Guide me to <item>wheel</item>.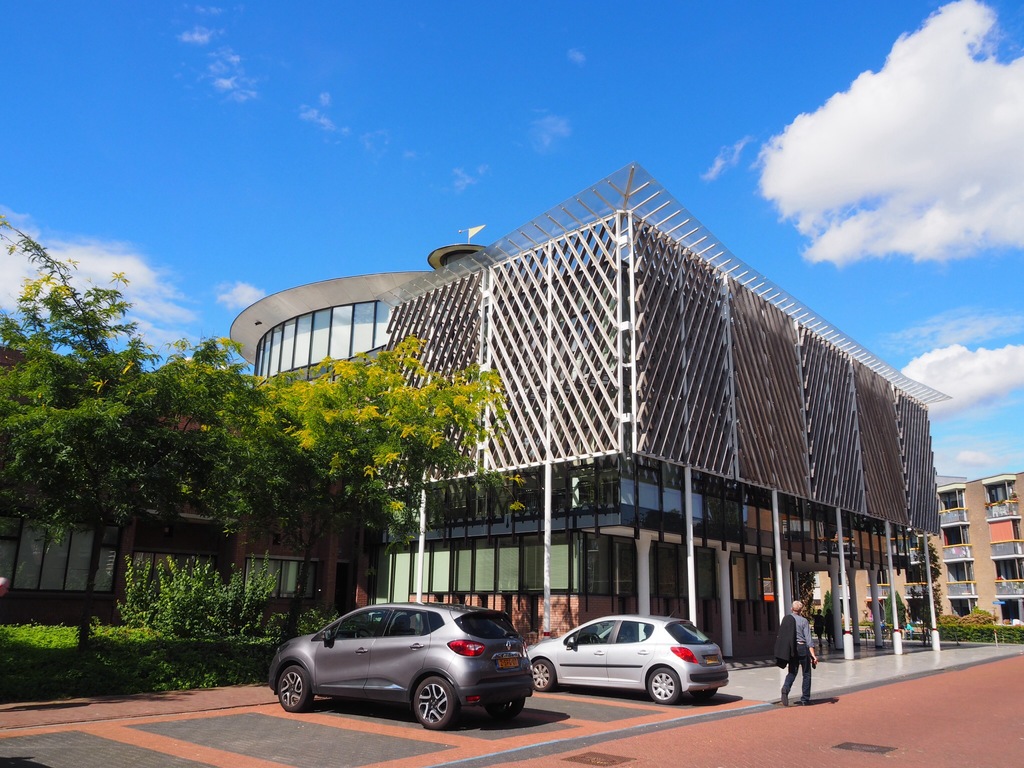
Guidance: [x1=355, y1=627, x2=372, y2=637].
